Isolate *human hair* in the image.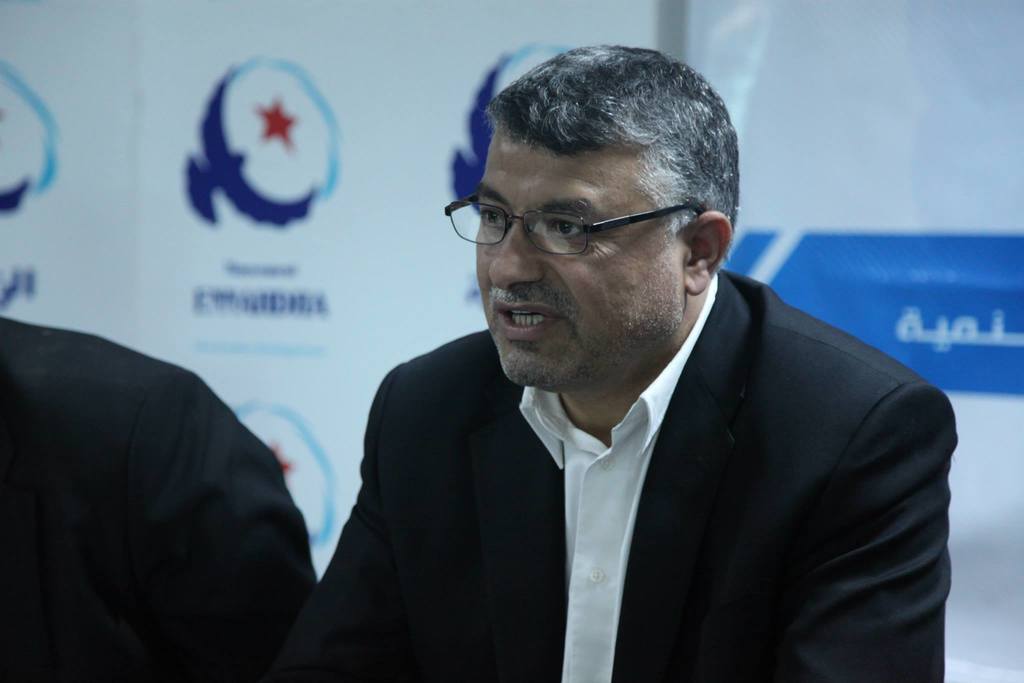
Isolated region: 455 44 737 268.
